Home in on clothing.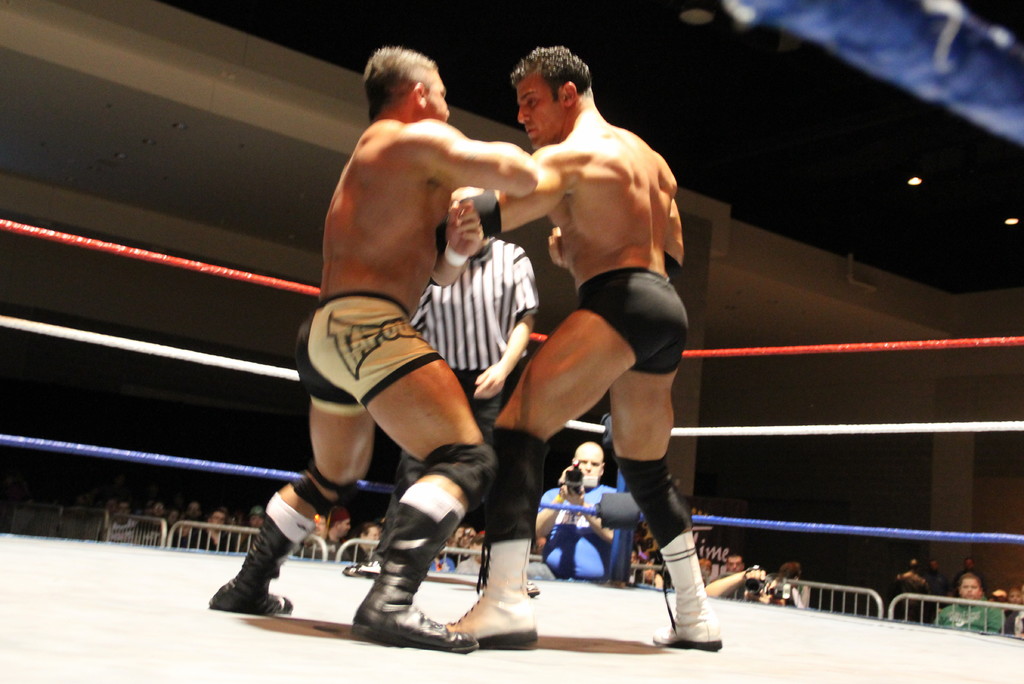
Homed in at [412,236,537,423].
